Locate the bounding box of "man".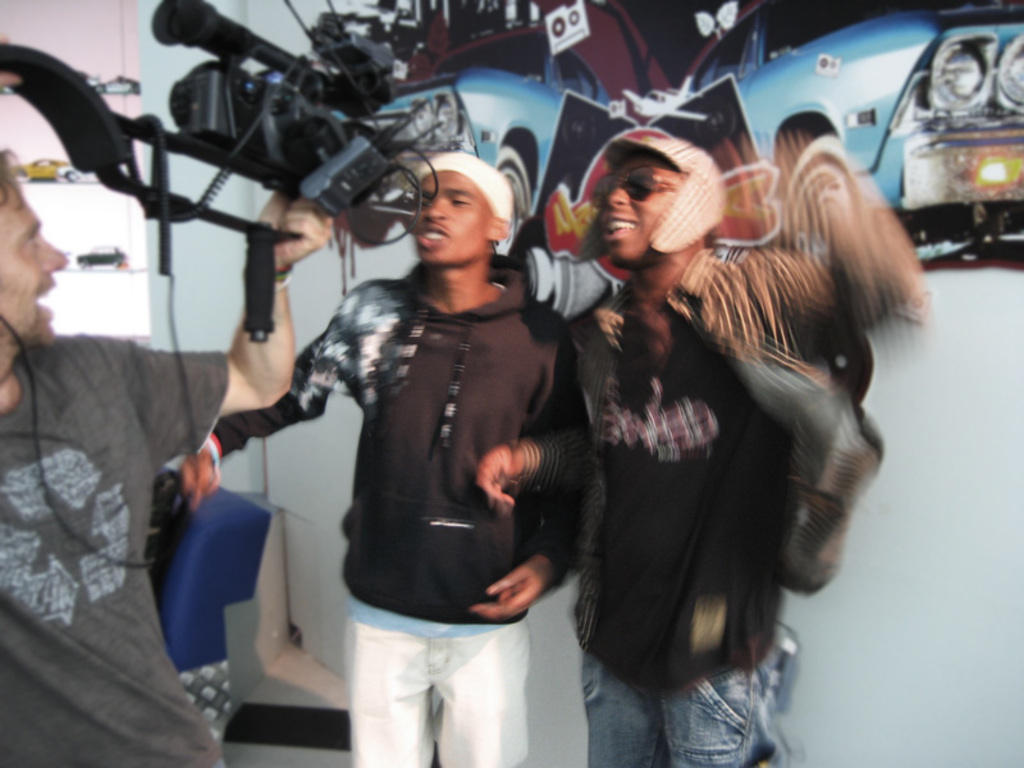
Bounding box: 470 128 881 767.
